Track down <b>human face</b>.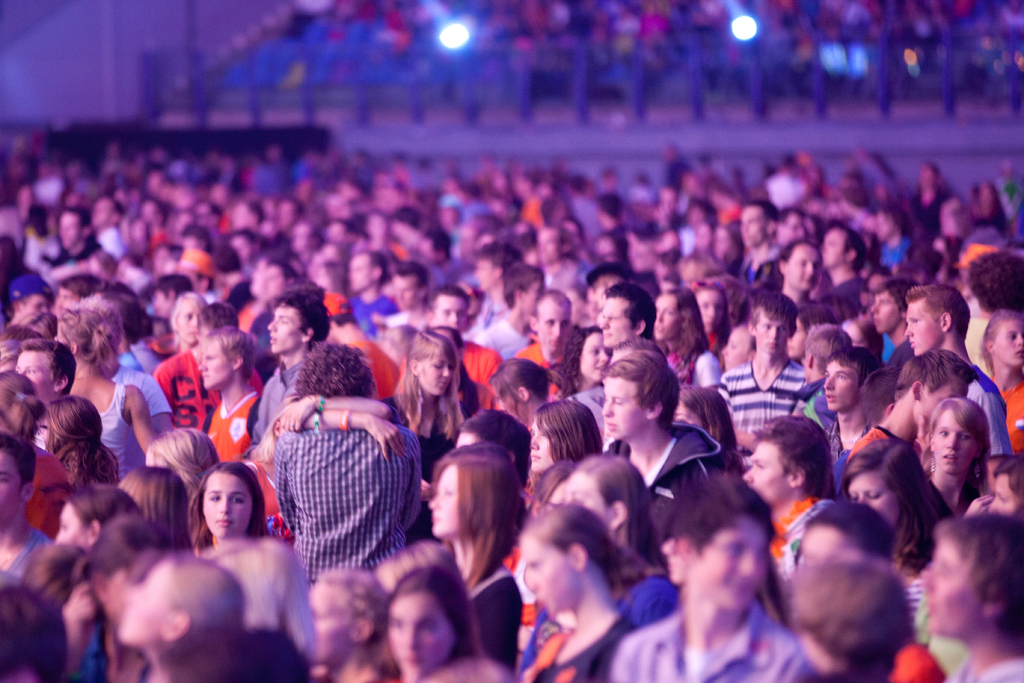
Tracked to x1=418 y1=345 x2=455 y2=395.
